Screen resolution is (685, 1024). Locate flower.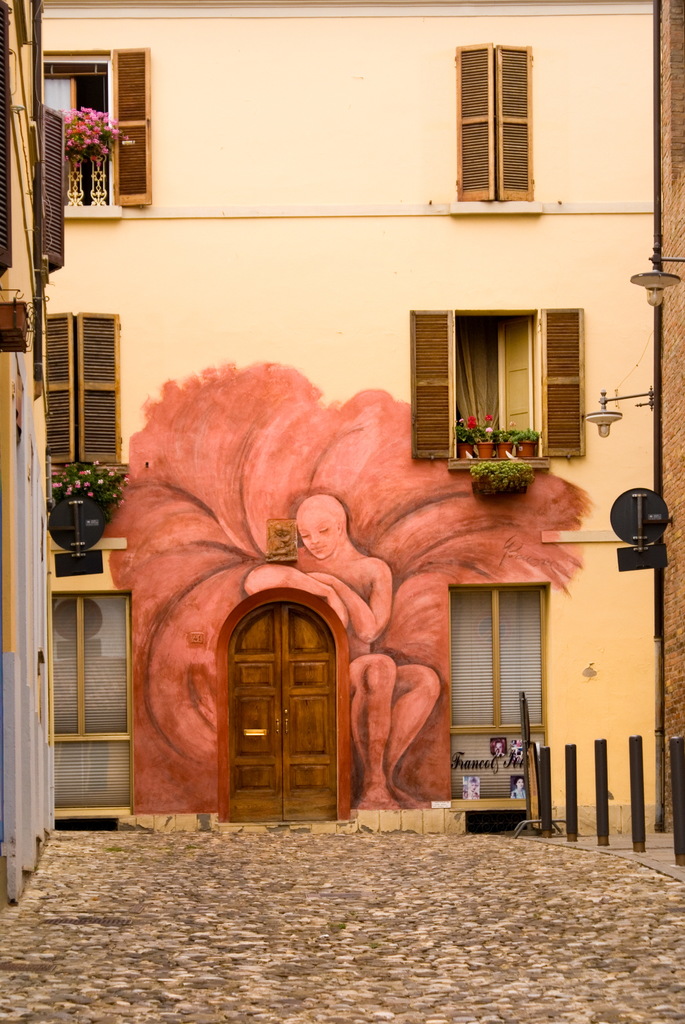
465,419,476,429.
